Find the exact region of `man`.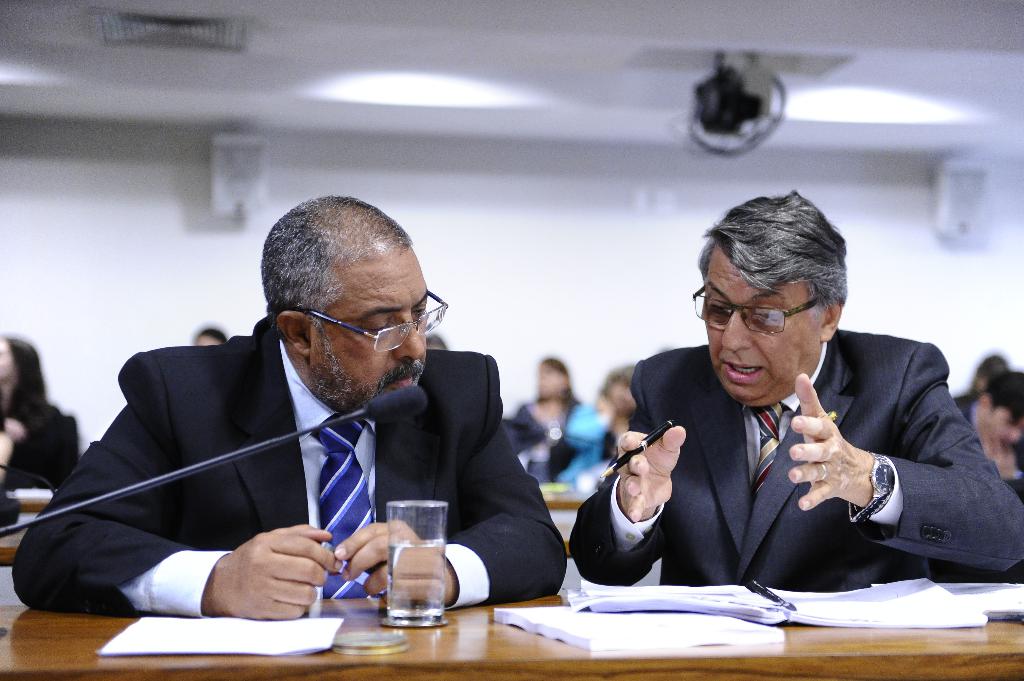
Exact region: Rect(955, 370, 1023, 490).
